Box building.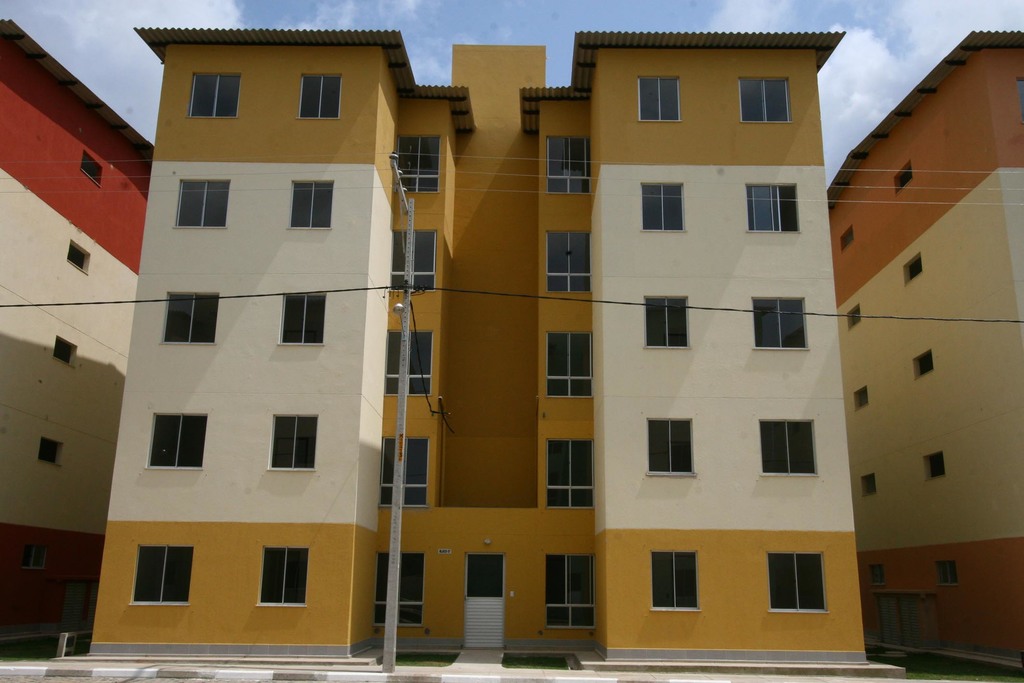
crop(821, 10, 1023, 682).
